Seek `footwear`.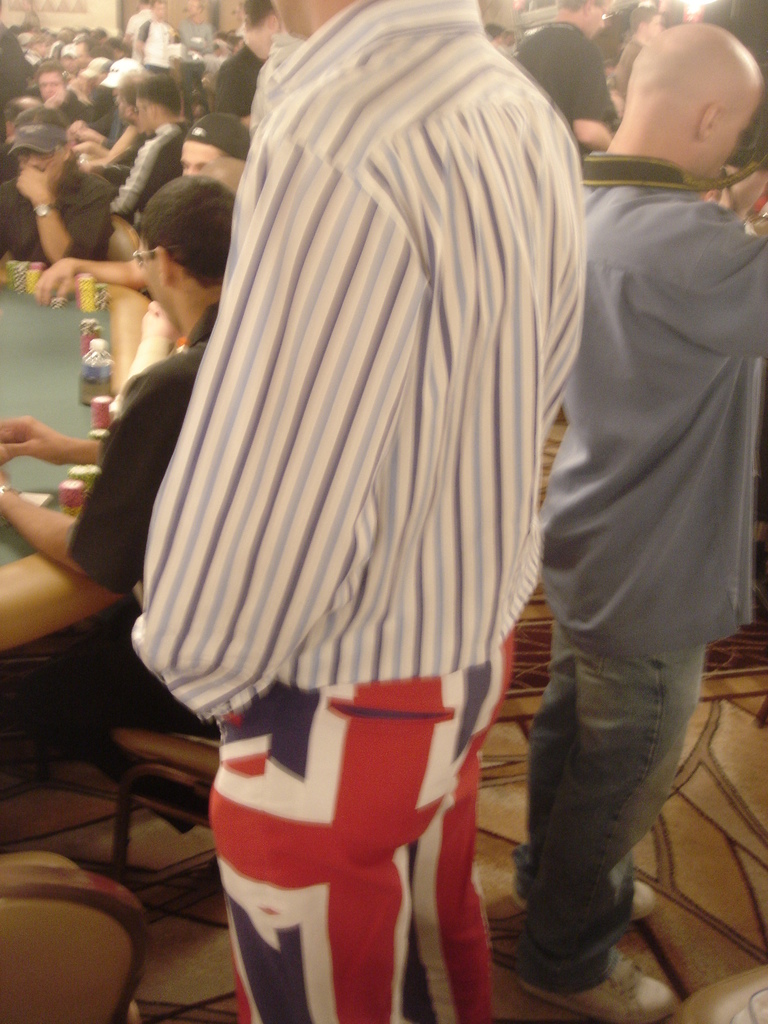
x1=503 y1=872 x2=668 y2=932.
